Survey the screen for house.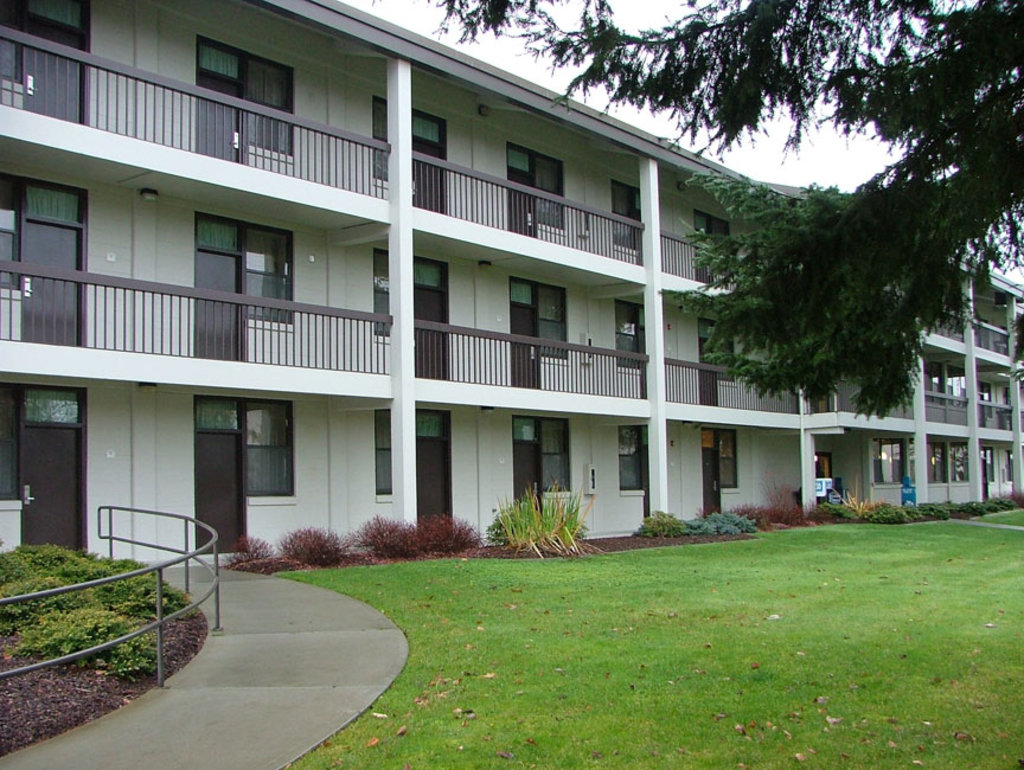
Survey found: x1=785, y1=227, x2=1010, y2=533.
